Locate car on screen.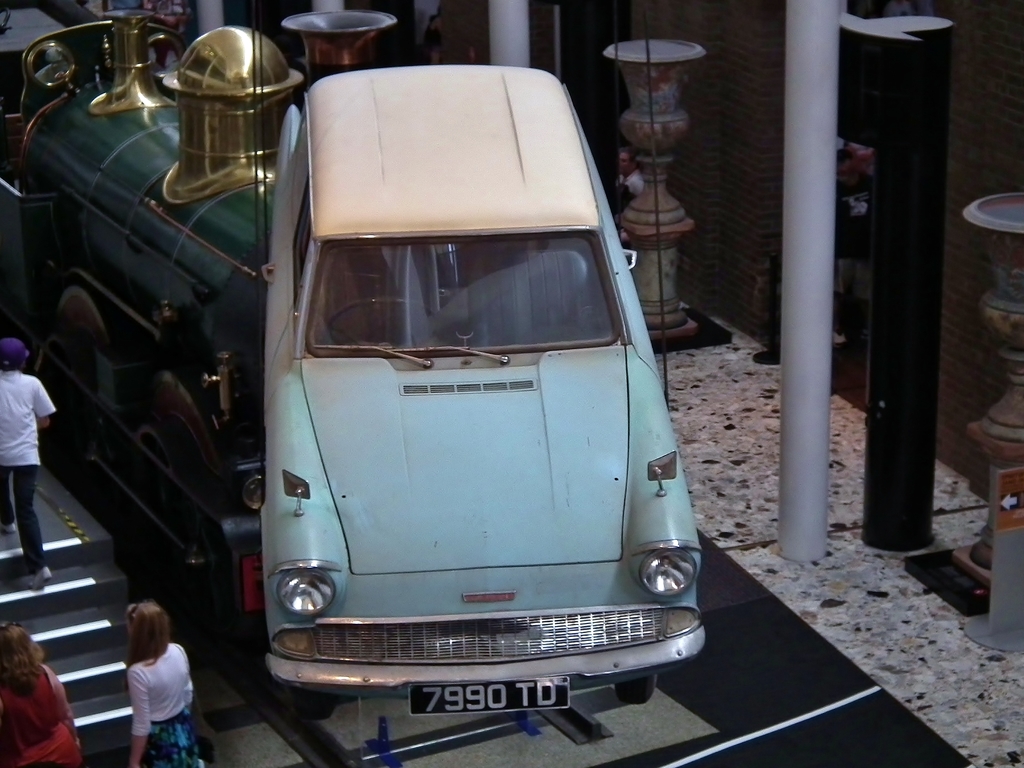
On screen at (x1=255, y1=60, x2=712, y2=723).
